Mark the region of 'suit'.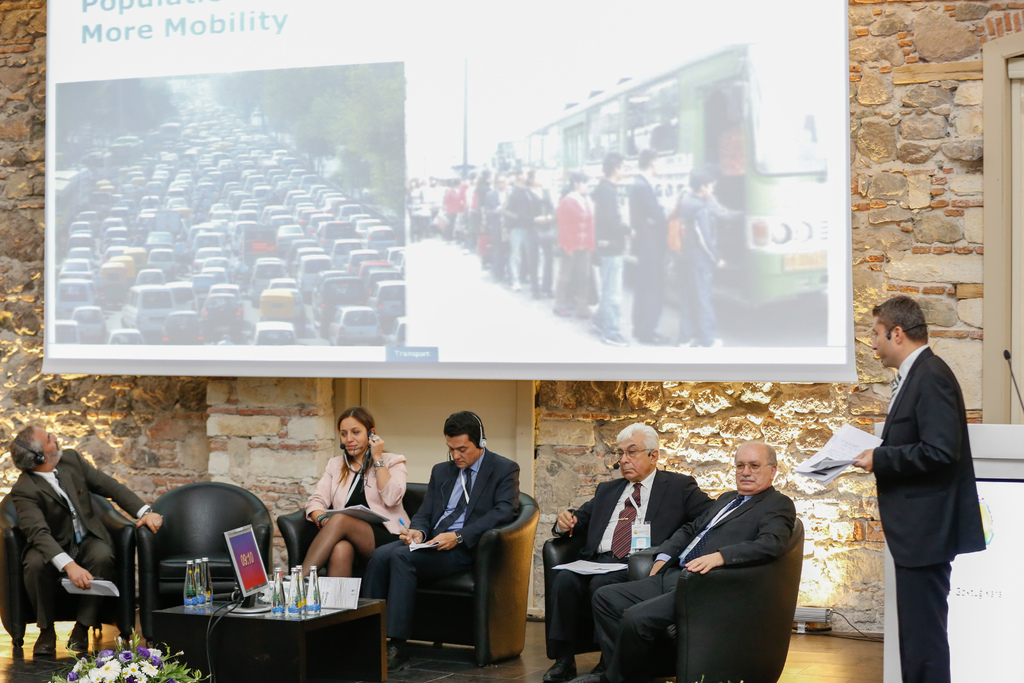
Region: region(10, 447, 149, 632).
